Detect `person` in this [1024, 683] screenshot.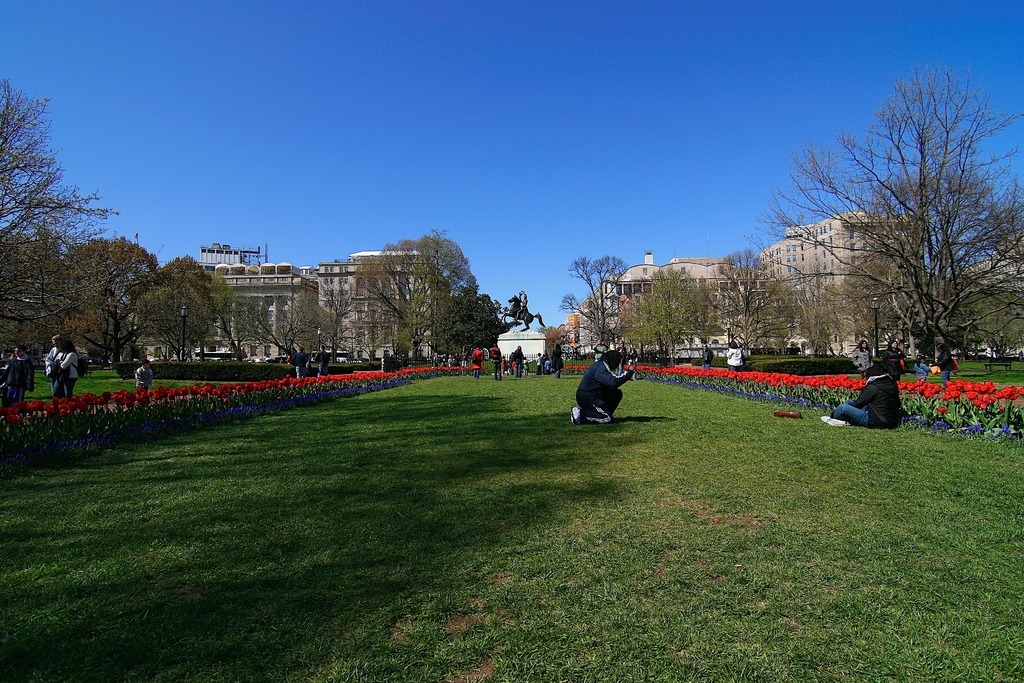
Detection: 63,338,80,395.
